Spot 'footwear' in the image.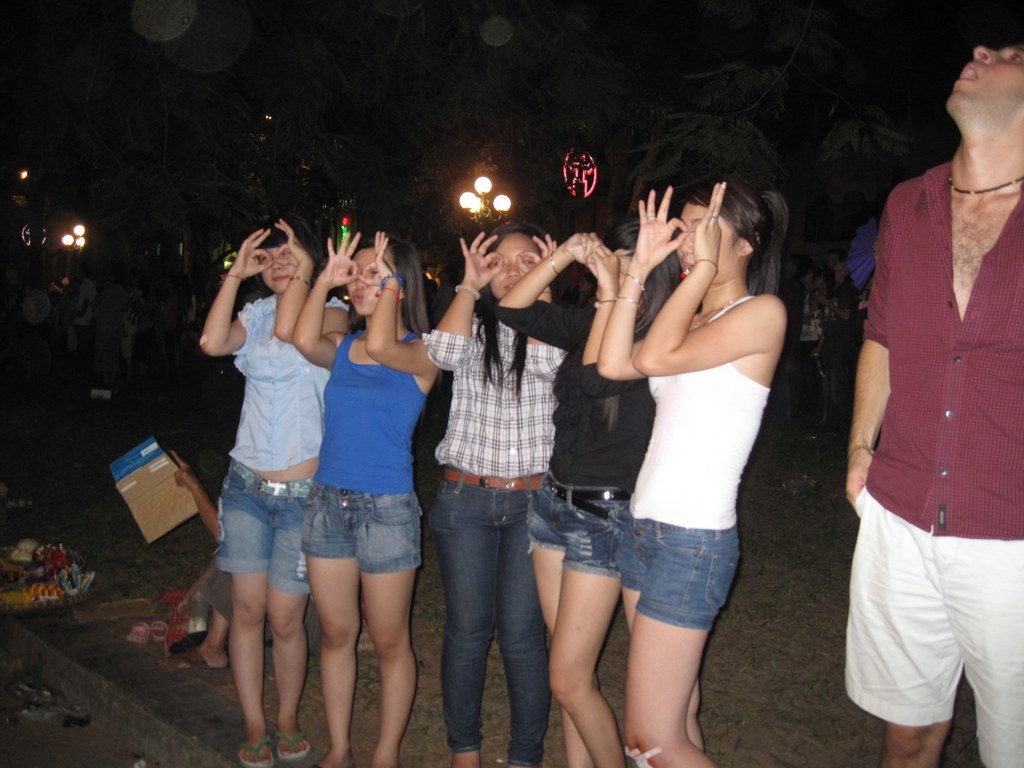
'footwear' found at bbox=(154, 646, 234, 676).
